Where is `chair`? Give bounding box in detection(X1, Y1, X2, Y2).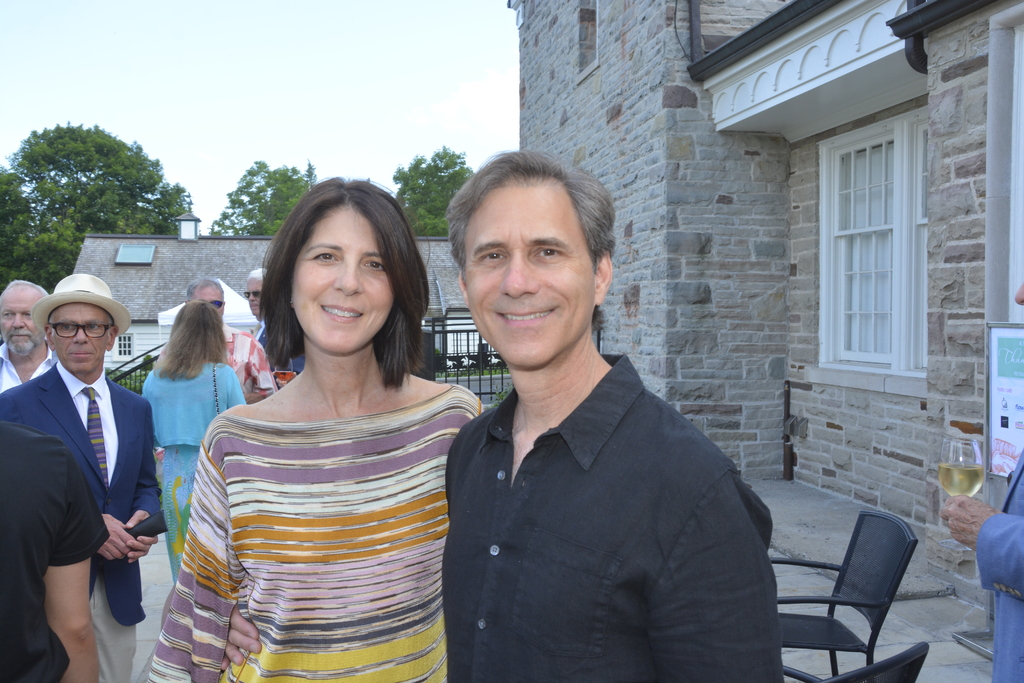
detection(762, 497, 933, 676).
